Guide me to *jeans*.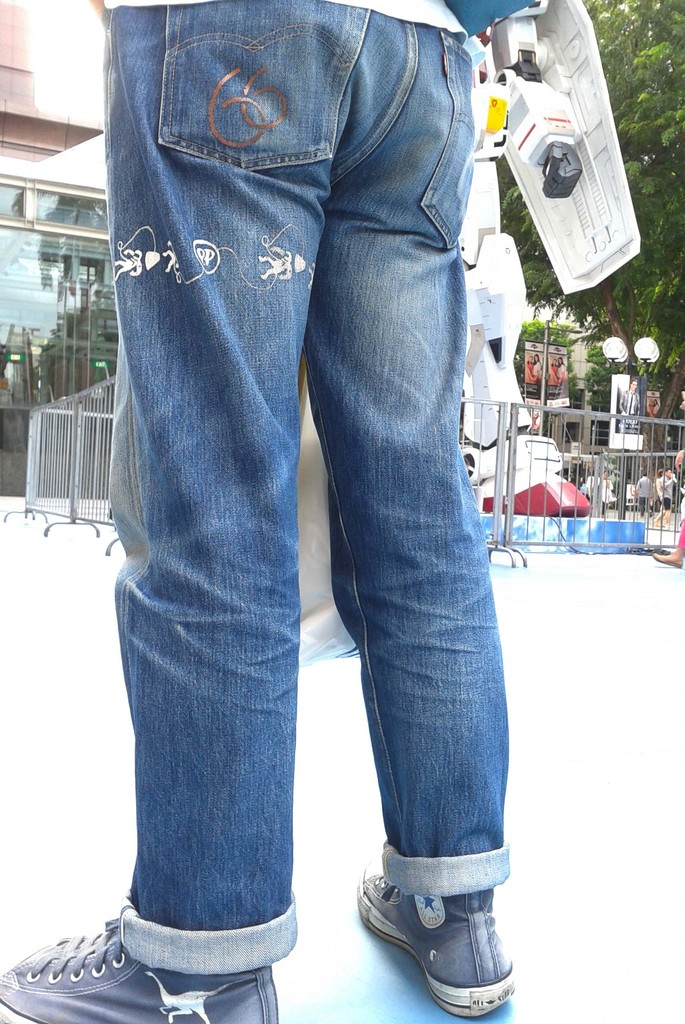
Guidance: (95, 0, 510, 971).
